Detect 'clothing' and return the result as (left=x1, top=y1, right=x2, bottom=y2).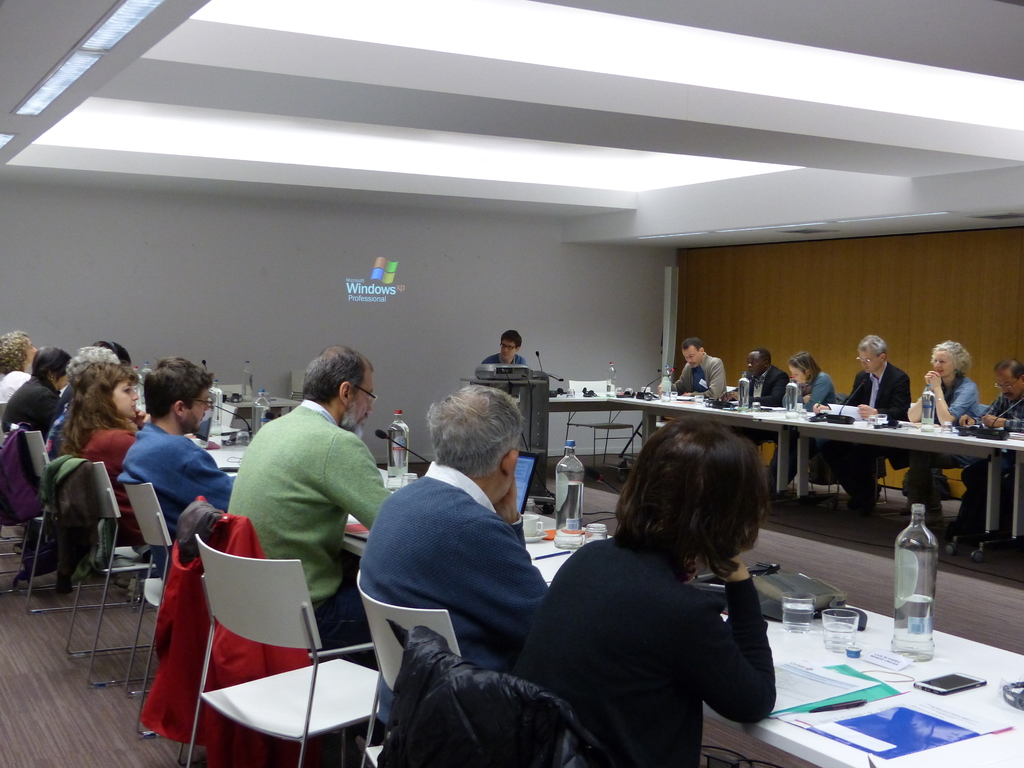
(left=0, top=371, right=33, bottom=437).
